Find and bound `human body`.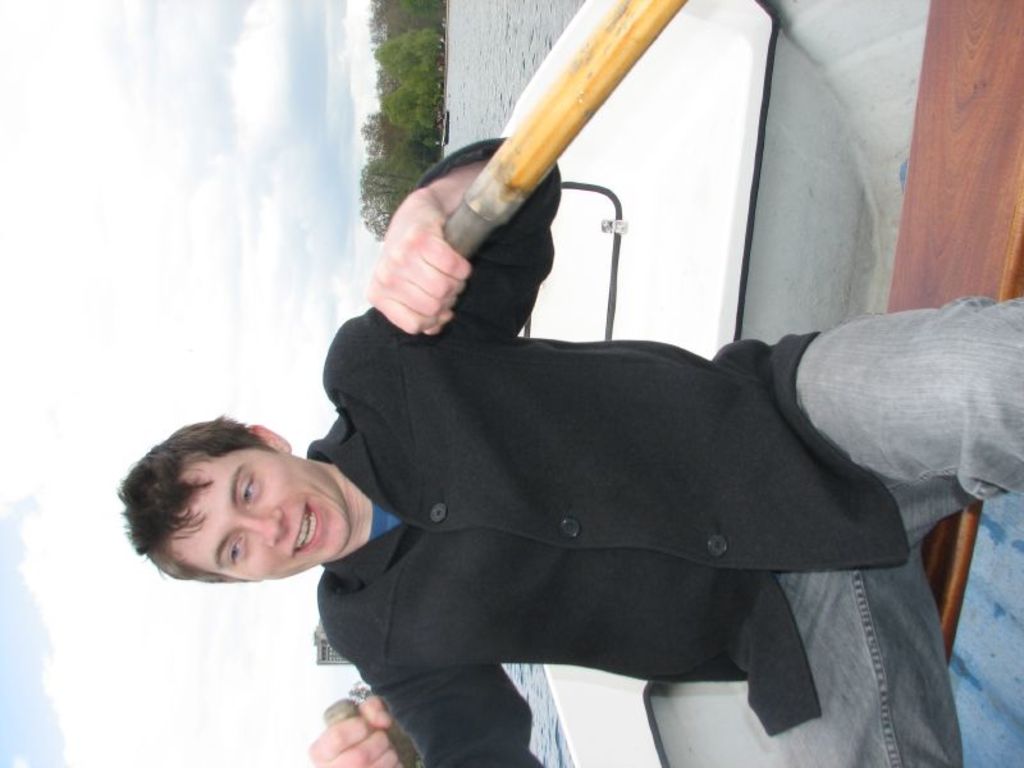
Bound: <bbox>270, 95, 980, 758</bbox>.
